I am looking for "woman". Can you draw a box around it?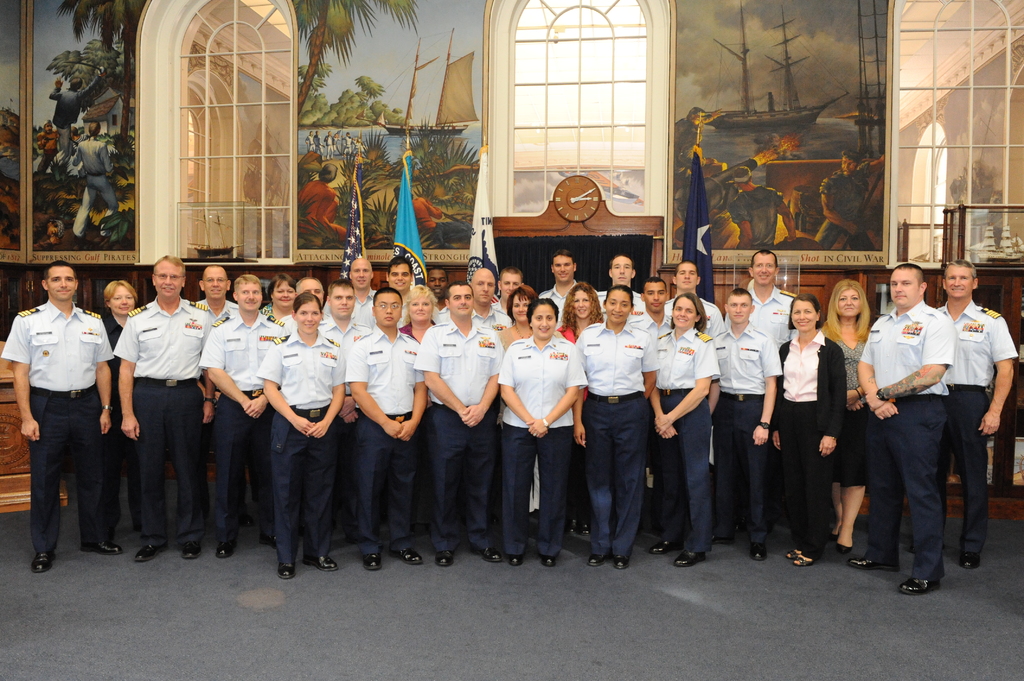
Sure, the bounding box is bbox=[399, 284, 437, 347].
